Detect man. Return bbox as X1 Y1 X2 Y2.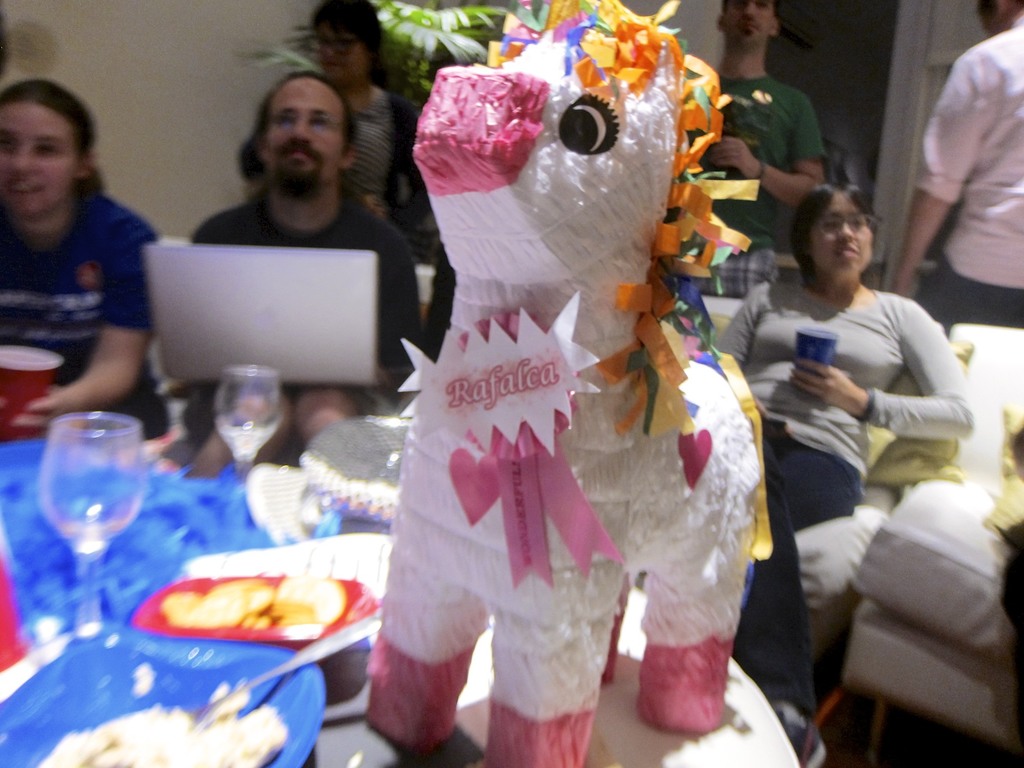
696 0 824 301.
